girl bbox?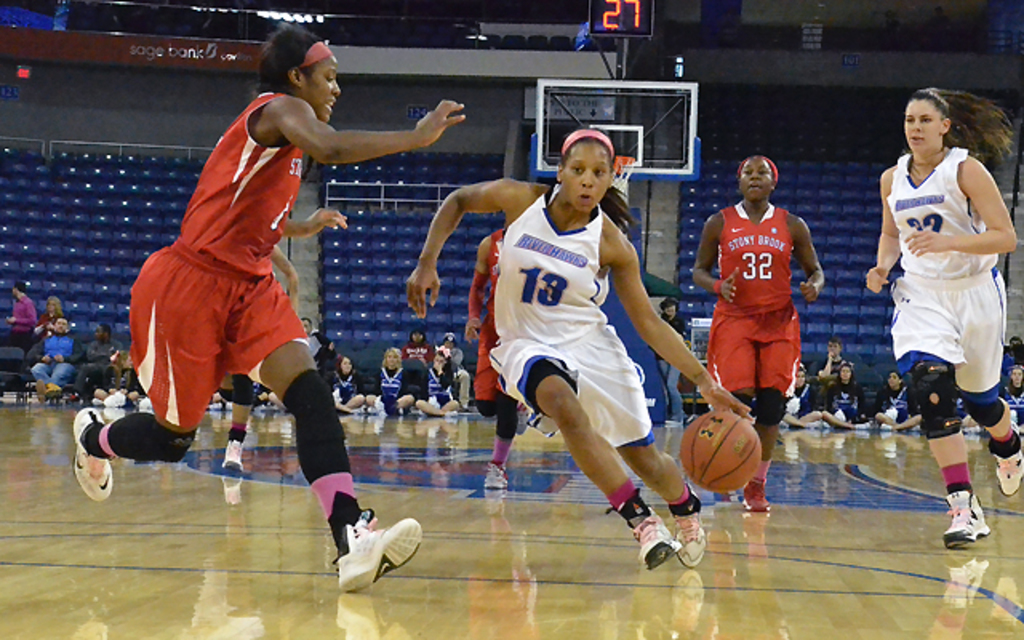
region(686, 154, 826, 512)
